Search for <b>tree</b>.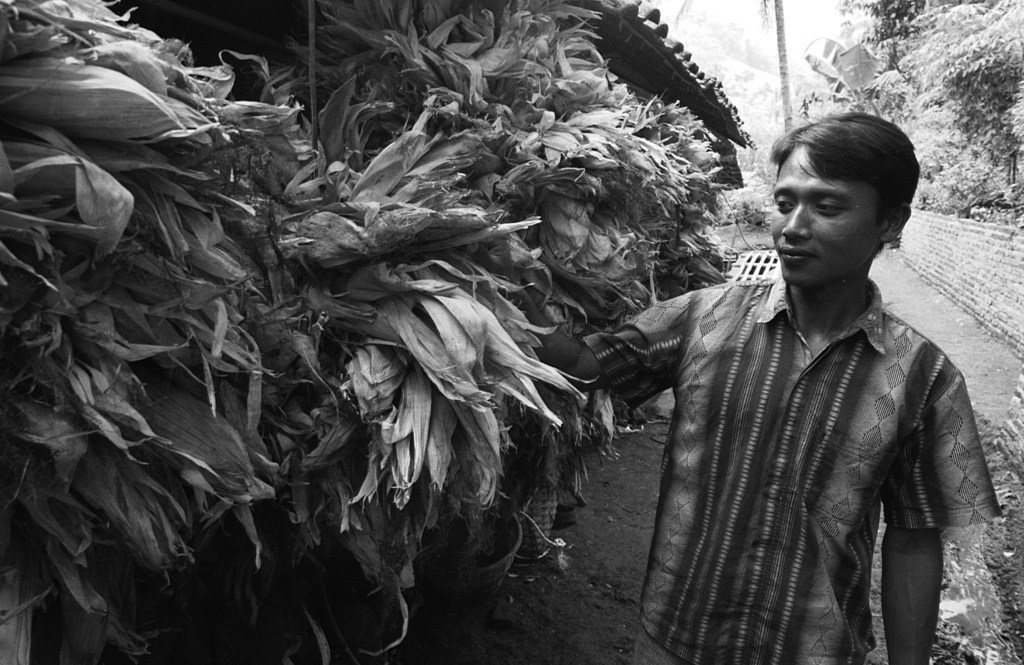
Found at locate(824, 0, 1023, 231).
